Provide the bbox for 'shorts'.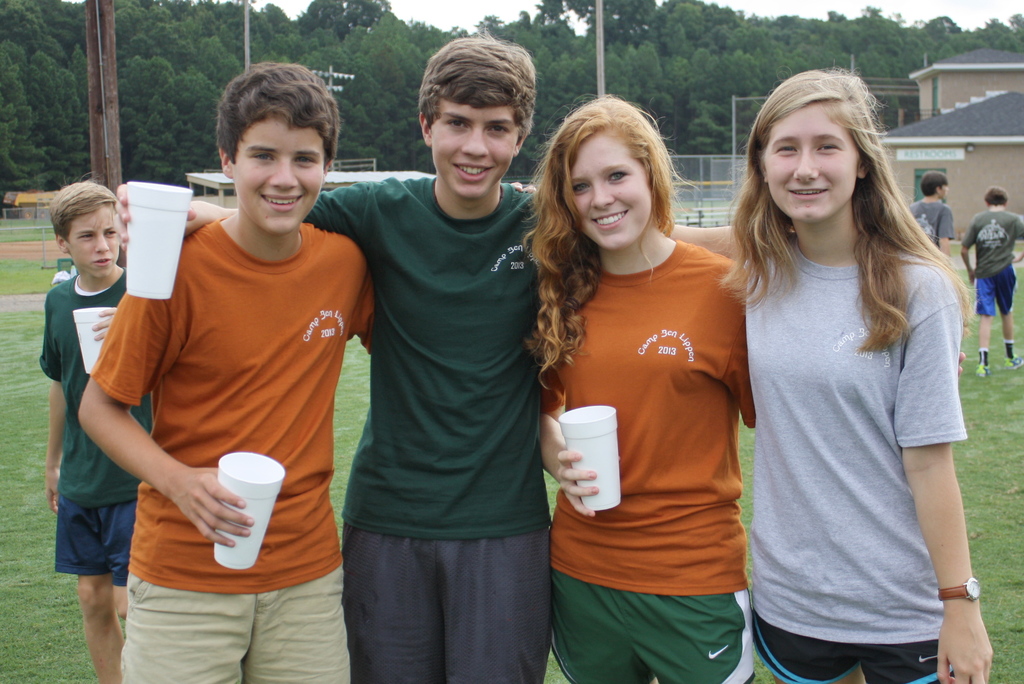
x1=745, y1=626, x2=956, y2=683.
